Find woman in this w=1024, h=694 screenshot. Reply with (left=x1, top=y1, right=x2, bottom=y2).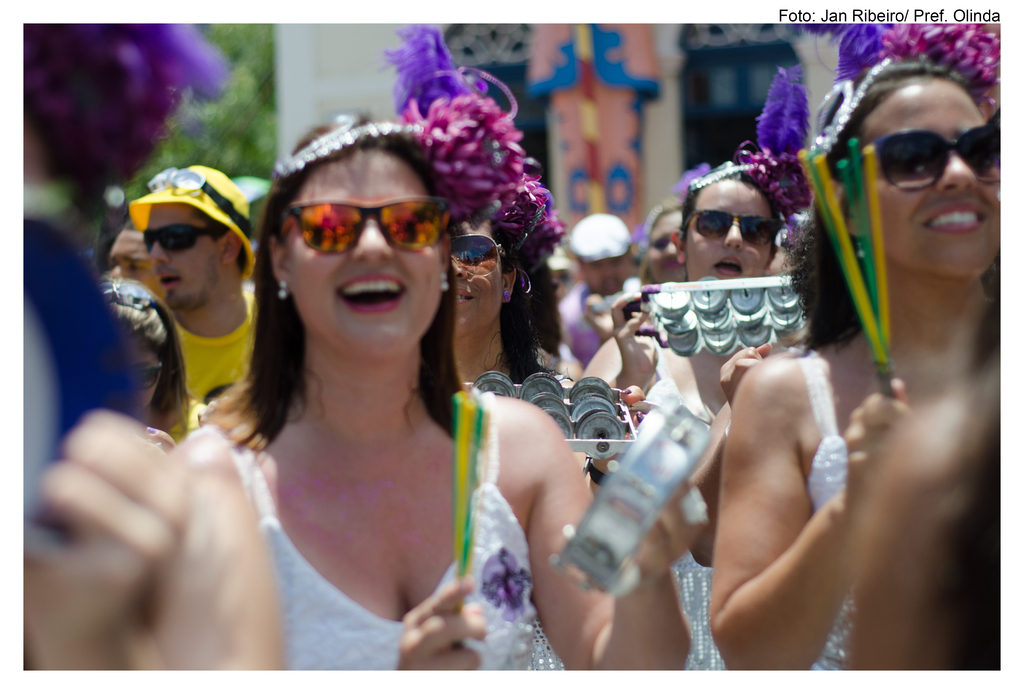
(left=569, top=195, right=689, bottom=403).
